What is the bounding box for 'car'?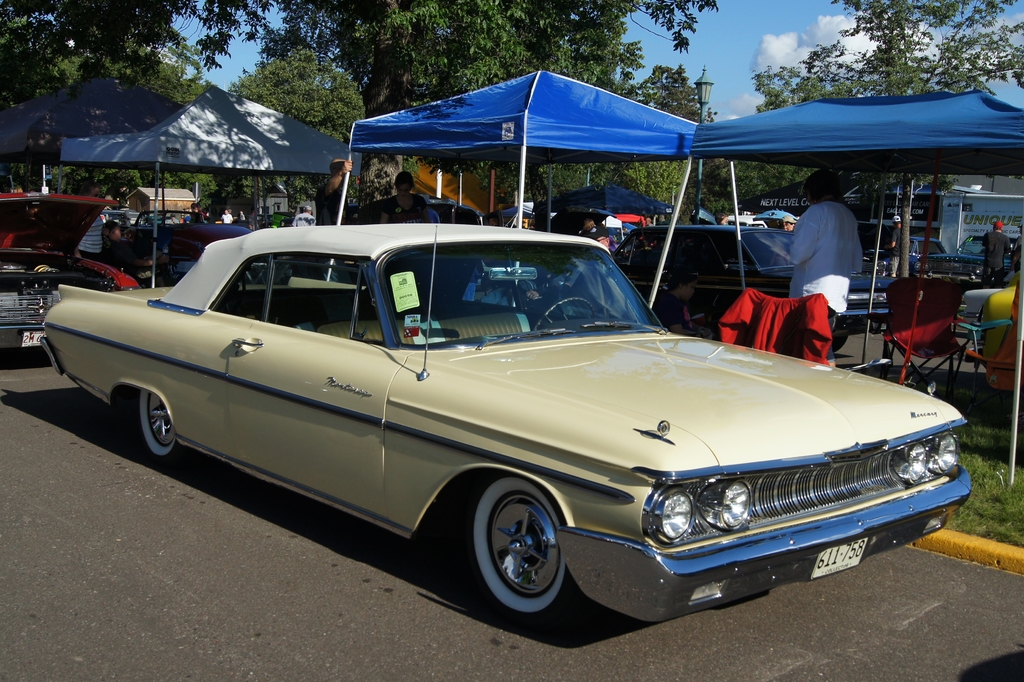
<box>0,189,139,355</box>.
